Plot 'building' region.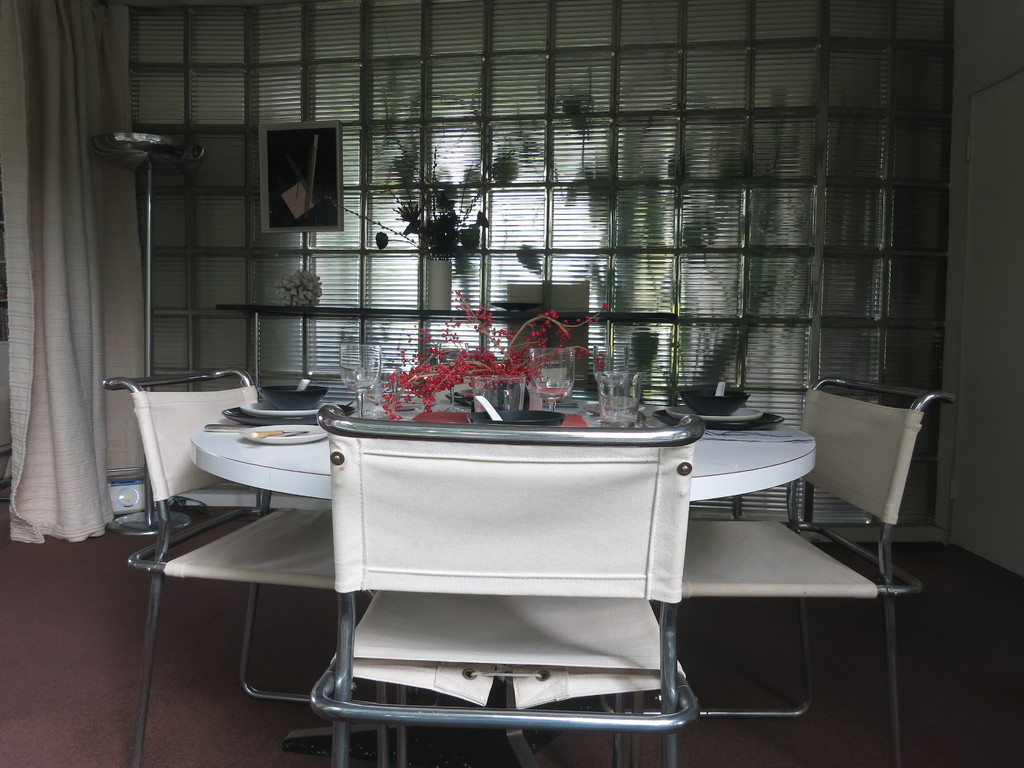
Plotted at 0,0,1023,767.
